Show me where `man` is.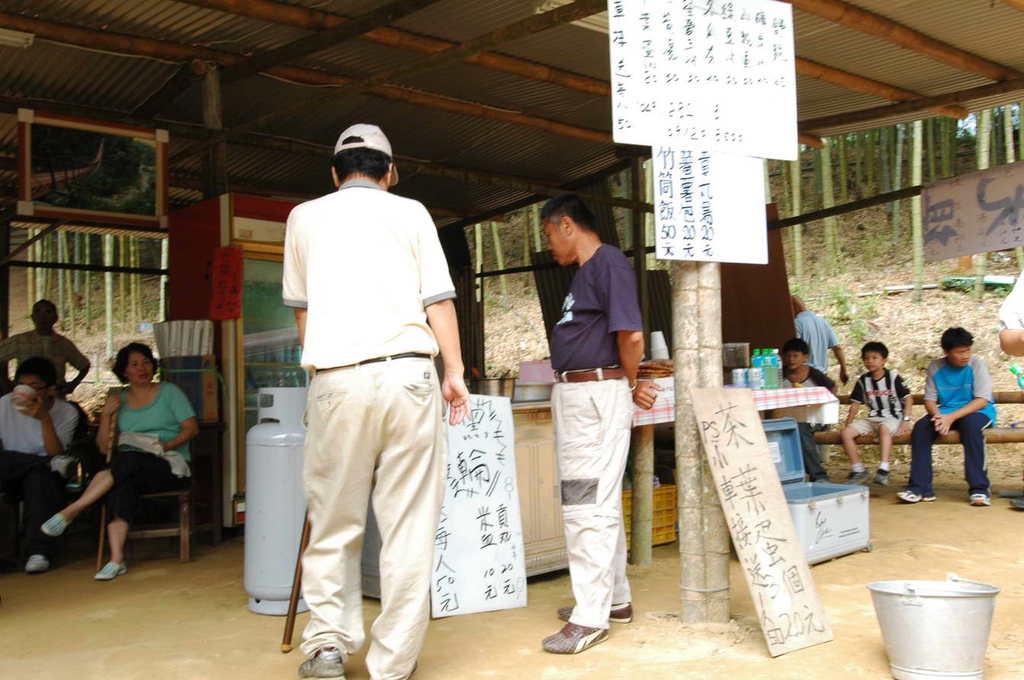
`man` is at 892/324/999/504.
